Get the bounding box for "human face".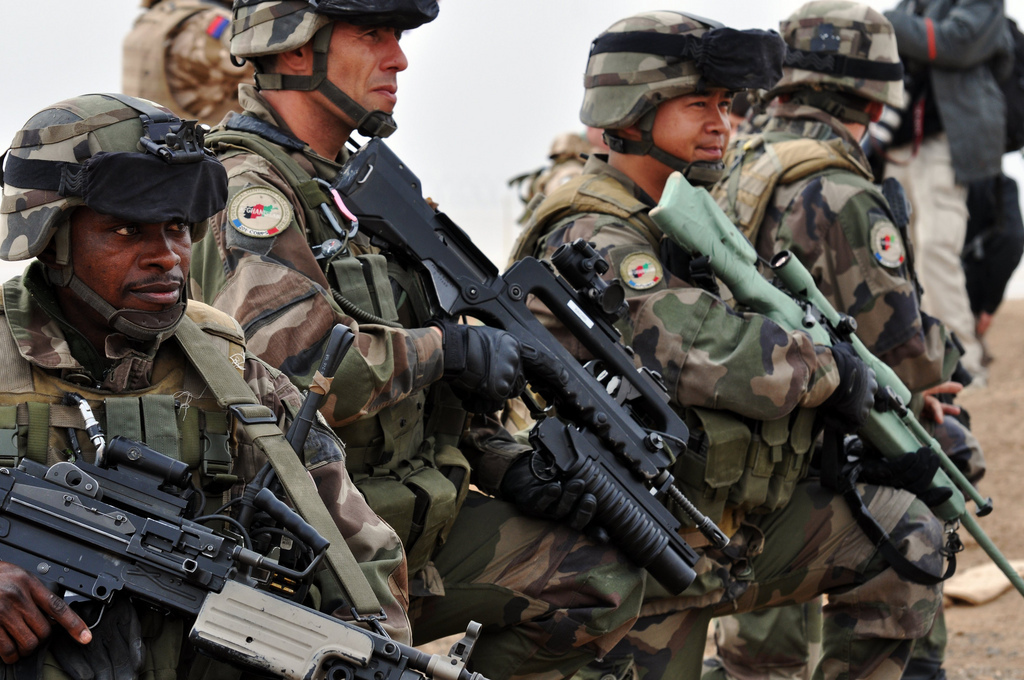
region(297, 15, 408, 126).
